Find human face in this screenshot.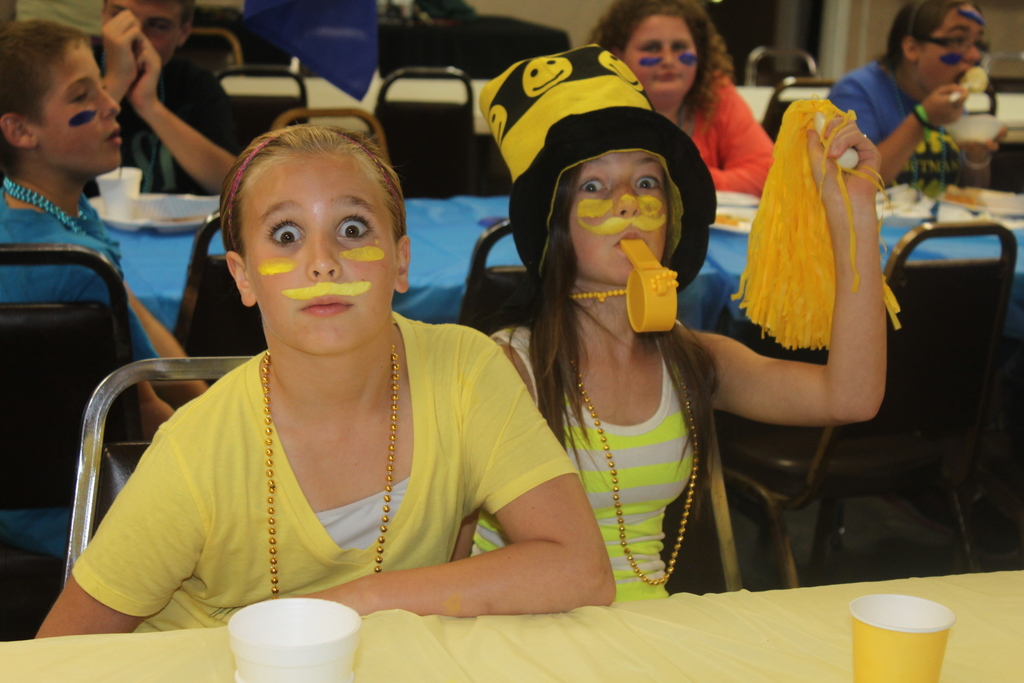
The bounding box for human face is bbox=[101, 0, 184, 68].
